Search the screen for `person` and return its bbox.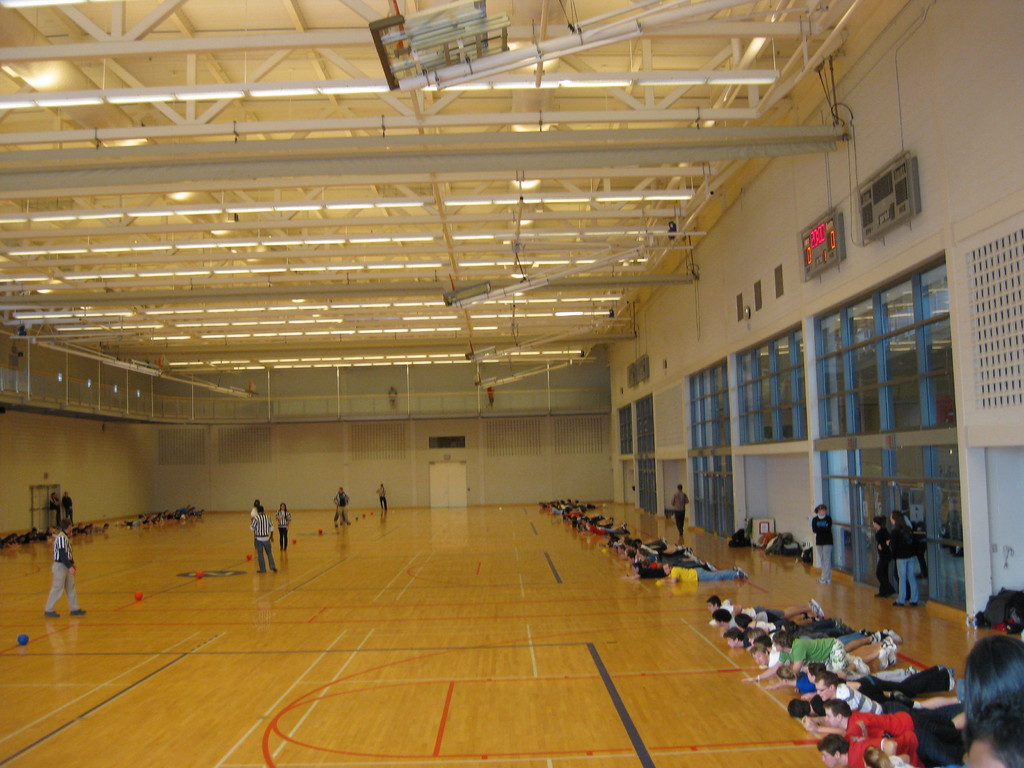
Found: (x1=329, y1=495, x2=351, y2=521).
